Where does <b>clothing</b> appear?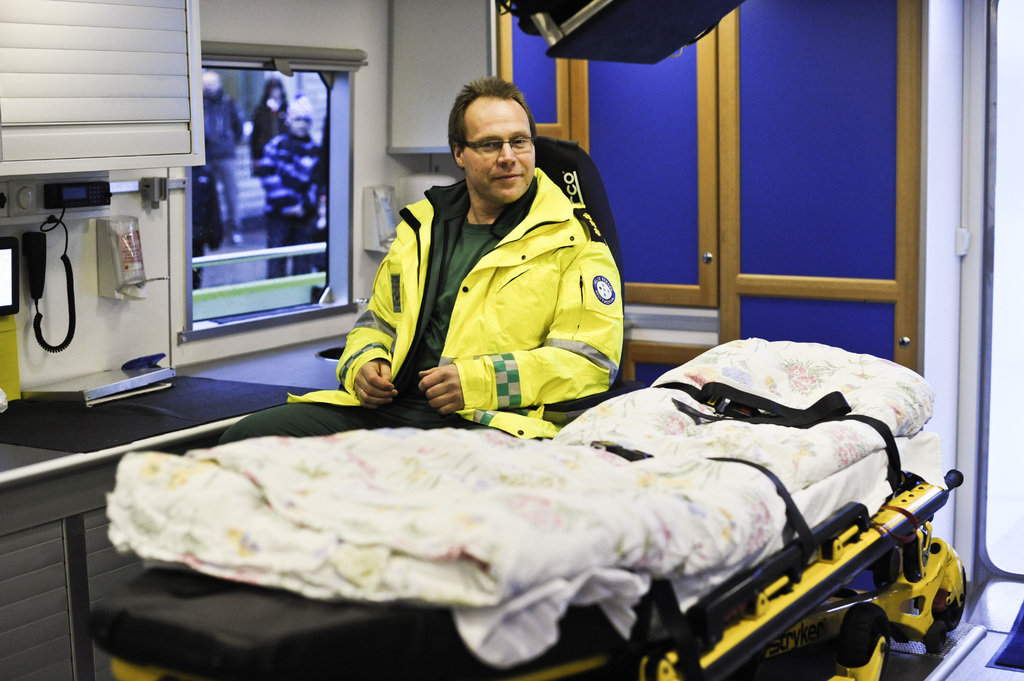
Appears at 193 171 223 297.
